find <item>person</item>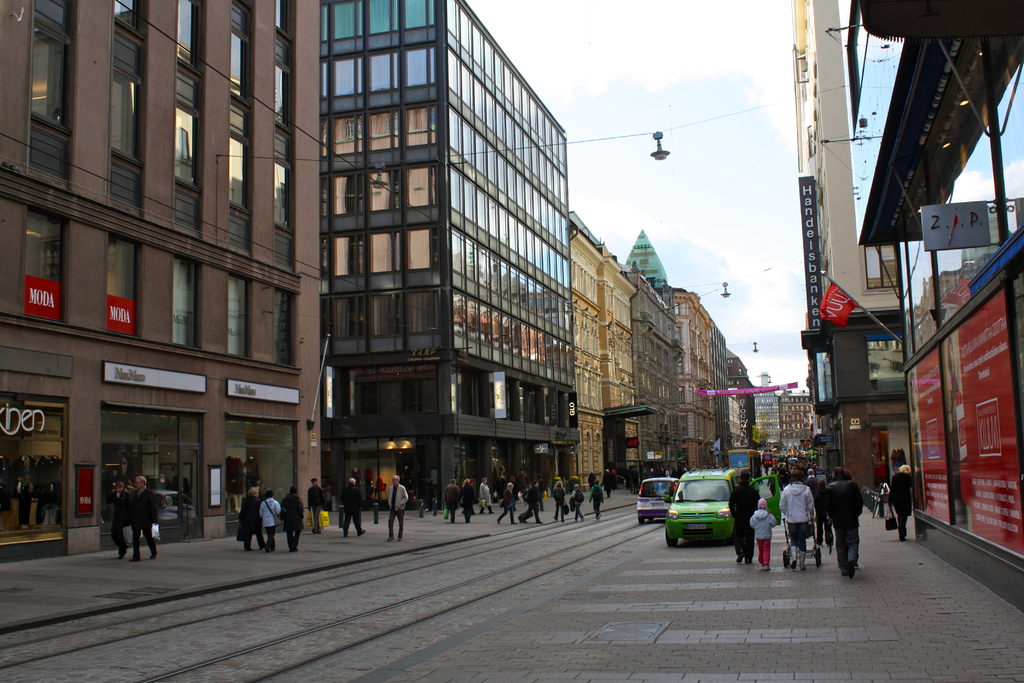
BBox(497, 482, 517, 525)
